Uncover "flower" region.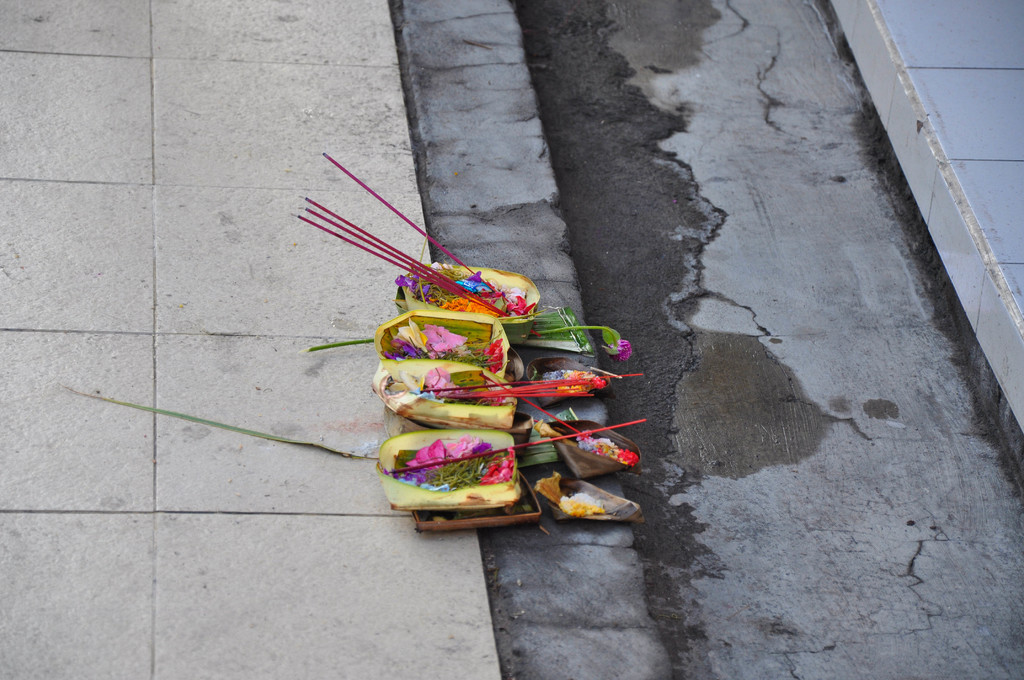
Uncovered: crop(444, 432, 490, 460).
